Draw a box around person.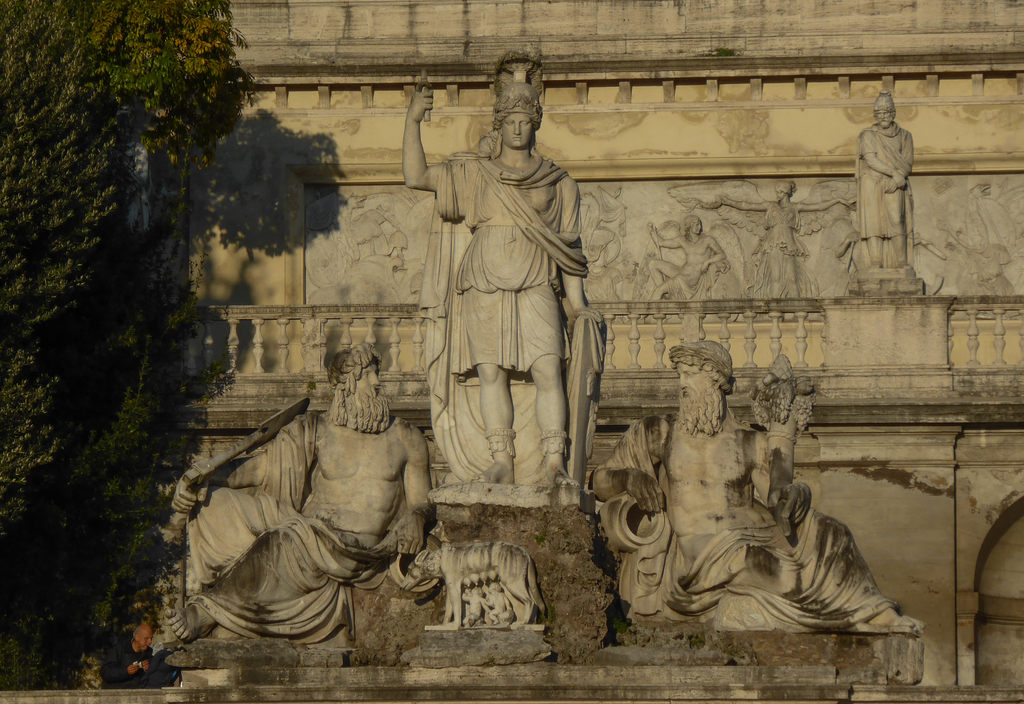
detection(166, 335, 439, 651).
